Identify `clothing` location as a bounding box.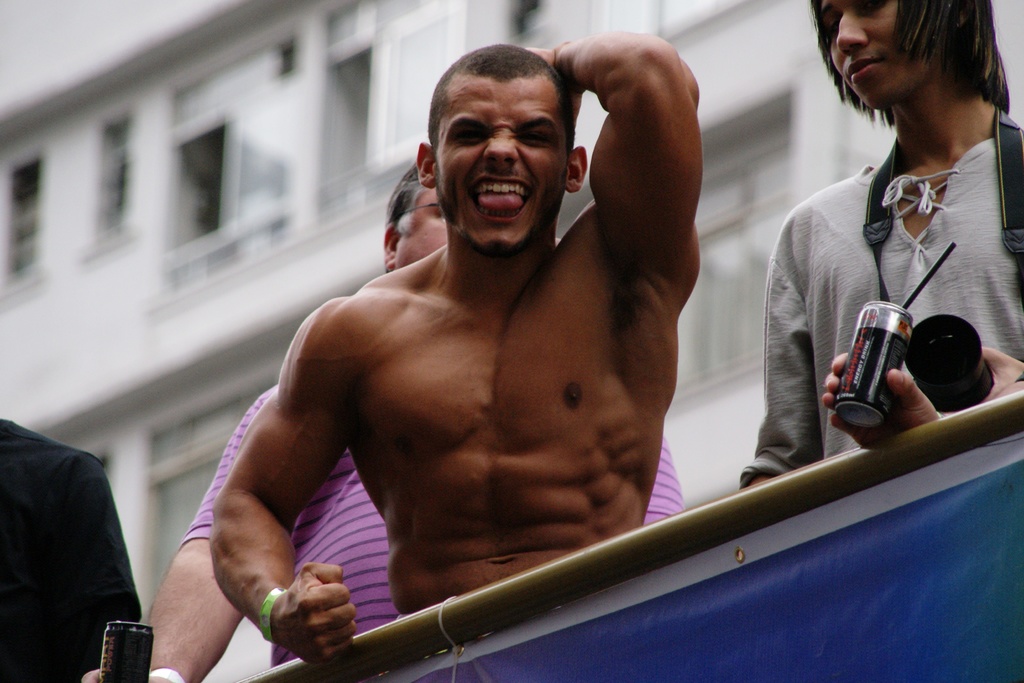
bbox=[771, 97, 1021, 460].
